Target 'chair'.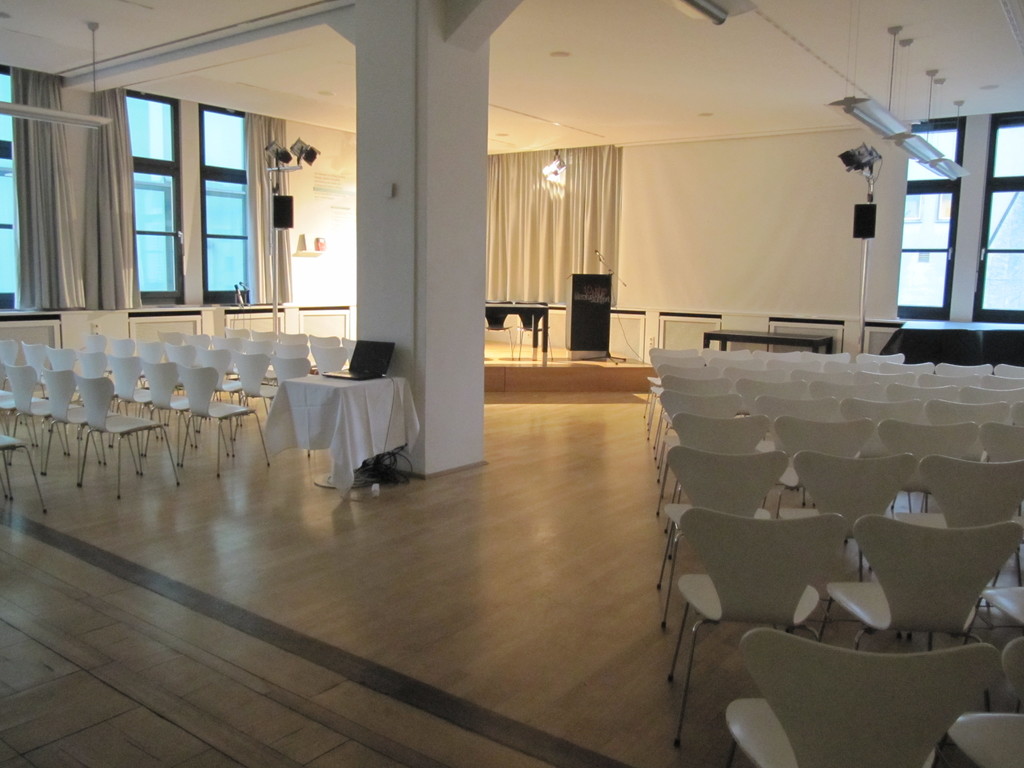
Target region: BBox(947, 710, 1023, 767).
